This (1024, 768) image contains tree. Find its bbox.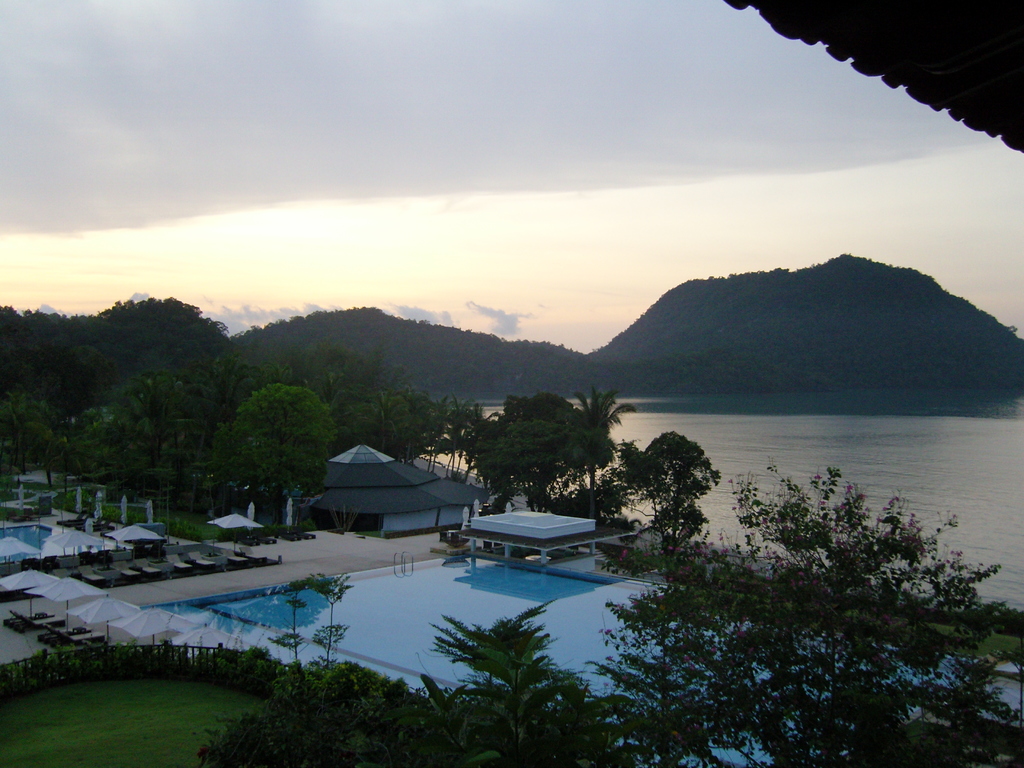
bbox=[563, 383, 625, 487].
